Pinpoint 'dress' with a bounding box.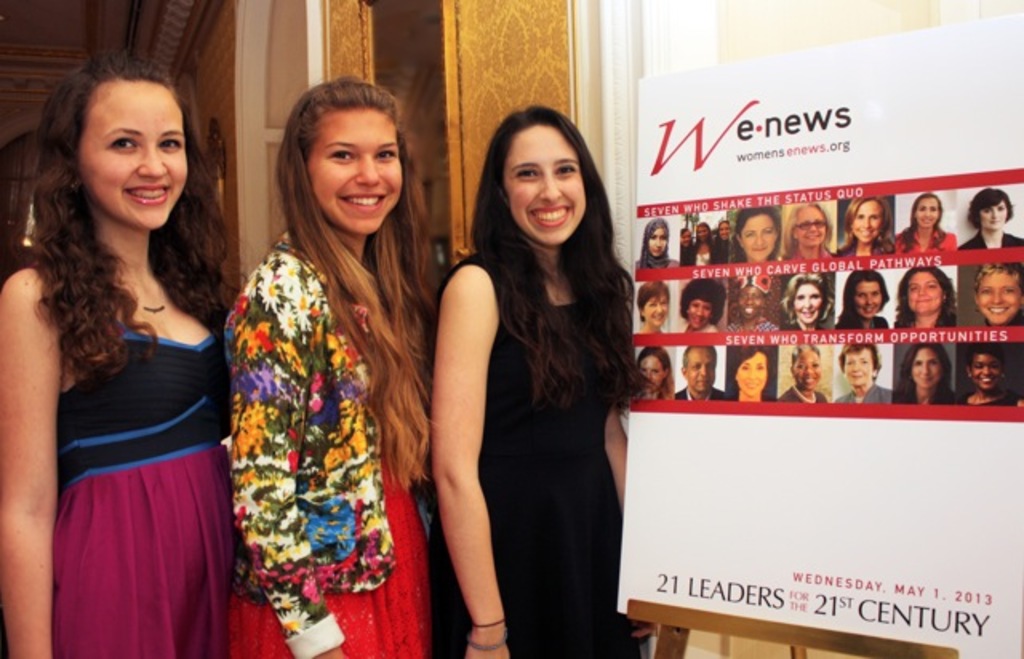
pyautogui.locateOnScreen(53, 334, 230, 657).
